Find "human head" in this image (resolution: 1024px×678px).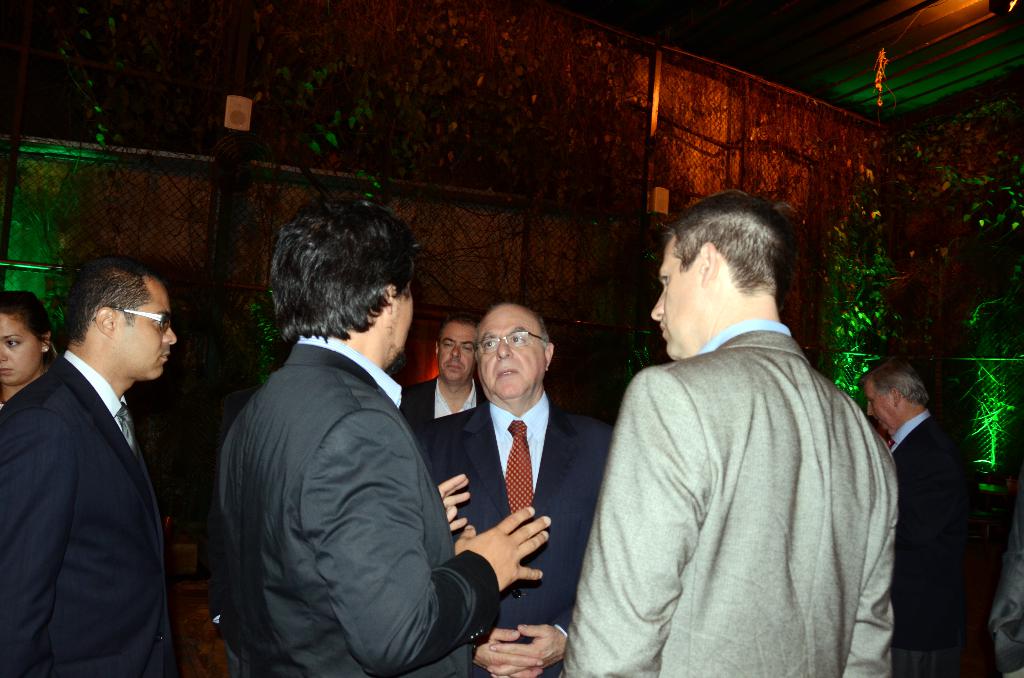
box(856, 359, 932, 439).
